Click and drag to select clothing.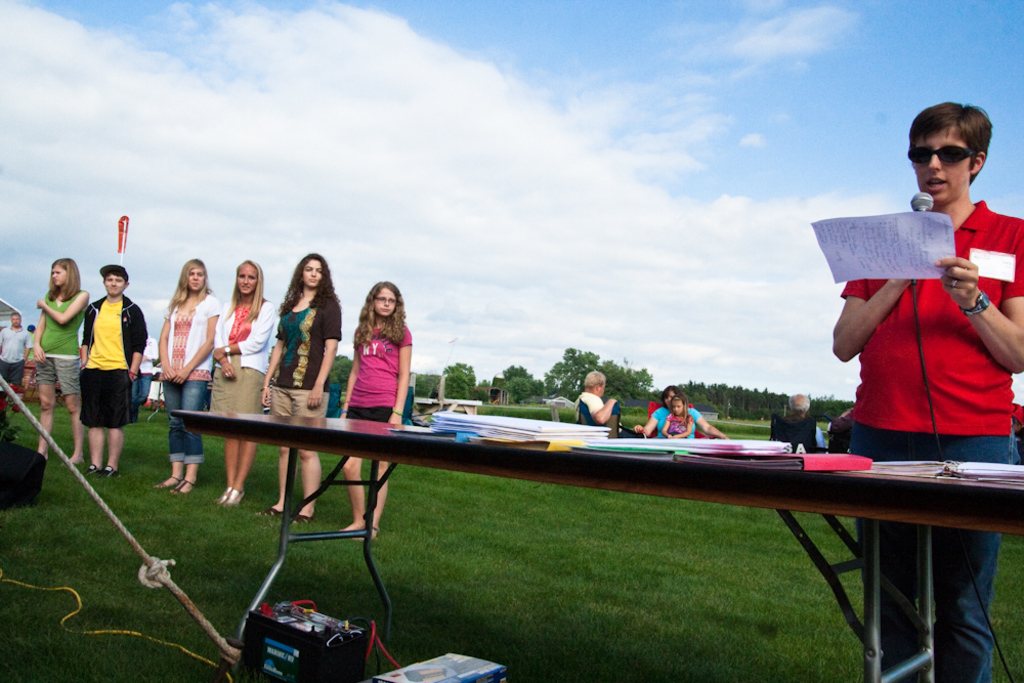
Selection: pyautogui.locateOnScreen(214, 296, 273, 415).
